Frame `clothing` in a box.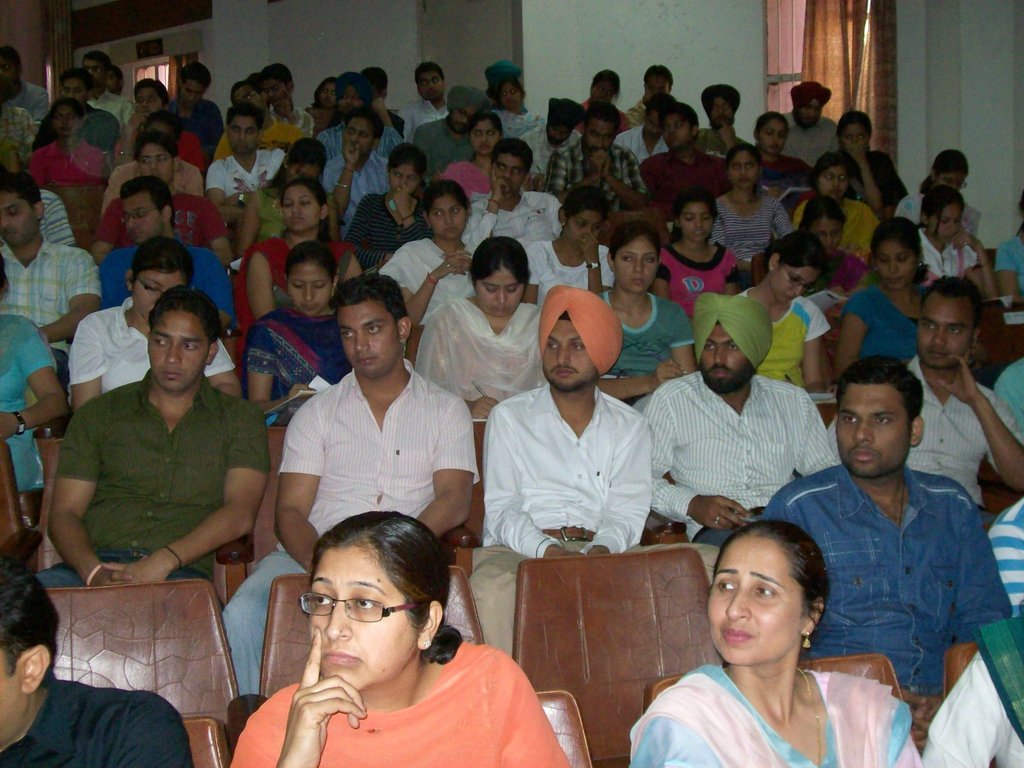
895 184 973 232.
